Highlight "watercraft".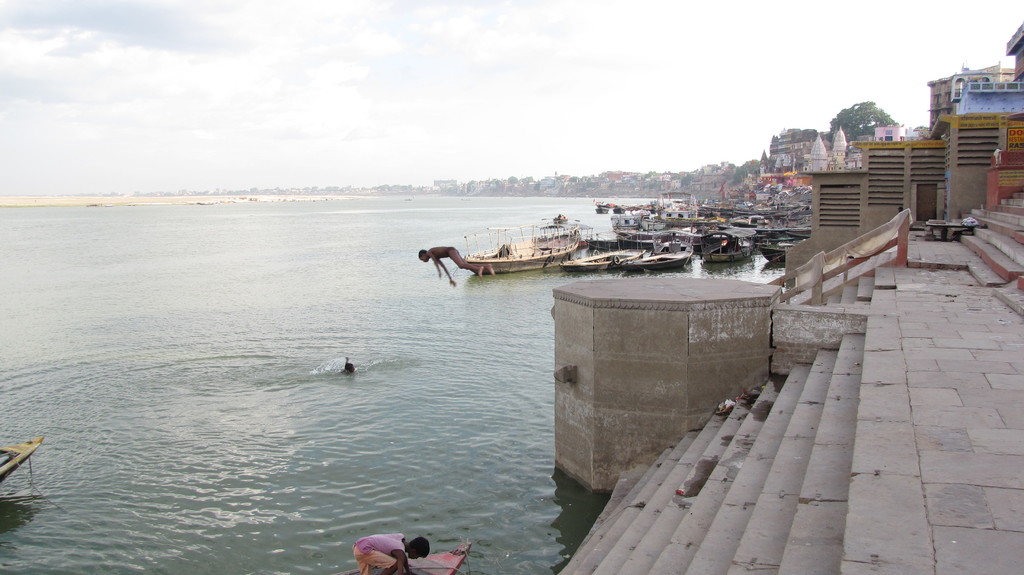
Highlighted region: 710 223 762 256.
